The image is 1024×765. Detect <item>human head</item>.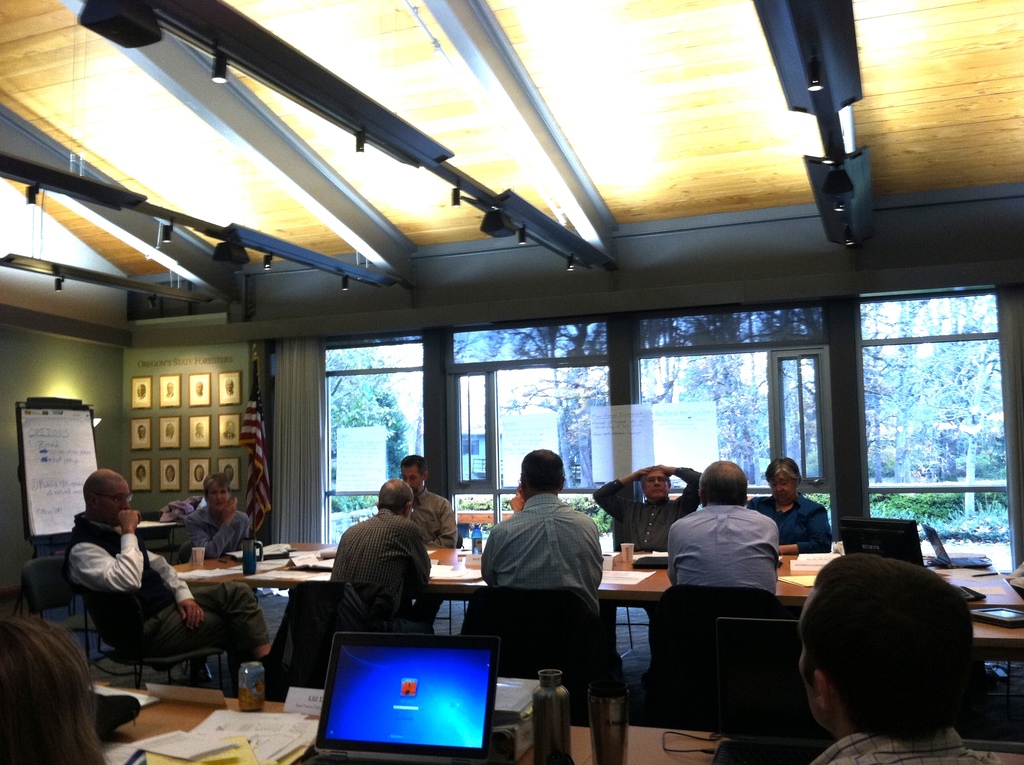
Detection: (164, 426, 174, 438).
